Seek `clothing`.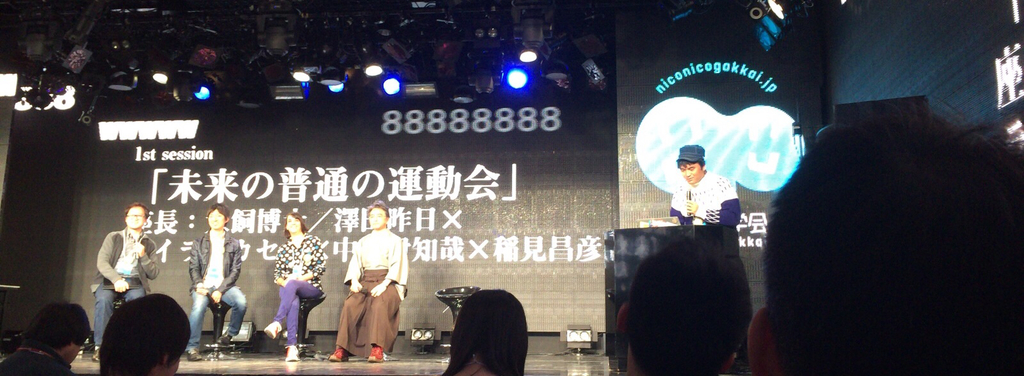
BBox(276, 229, 325, 341).
